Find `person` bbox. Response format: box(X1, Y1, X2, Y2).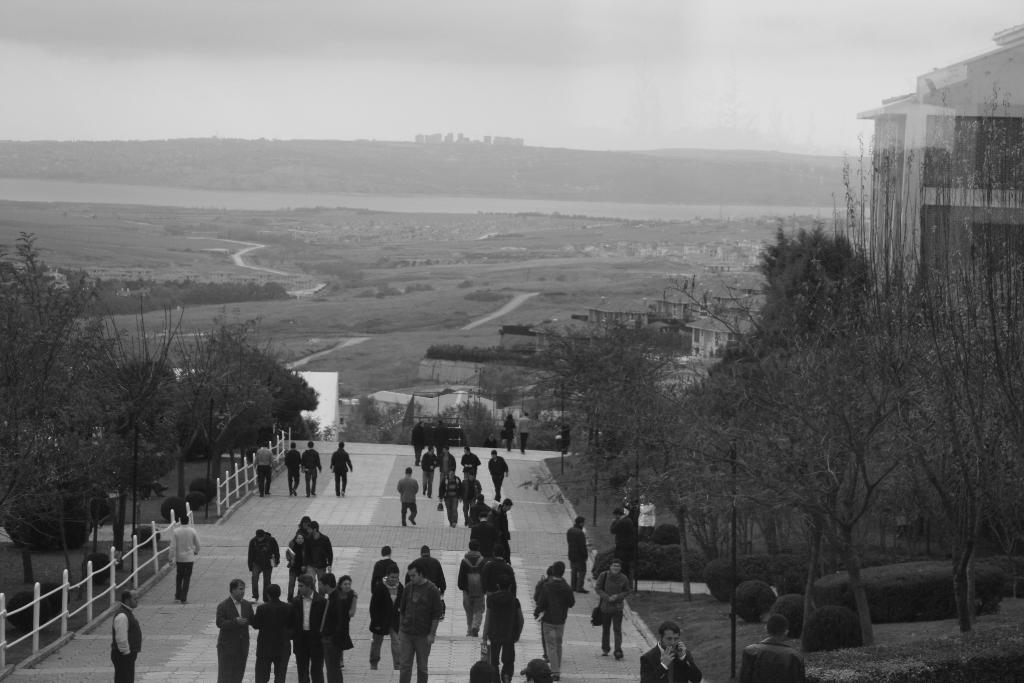
box(374, 542, 399, 586).
